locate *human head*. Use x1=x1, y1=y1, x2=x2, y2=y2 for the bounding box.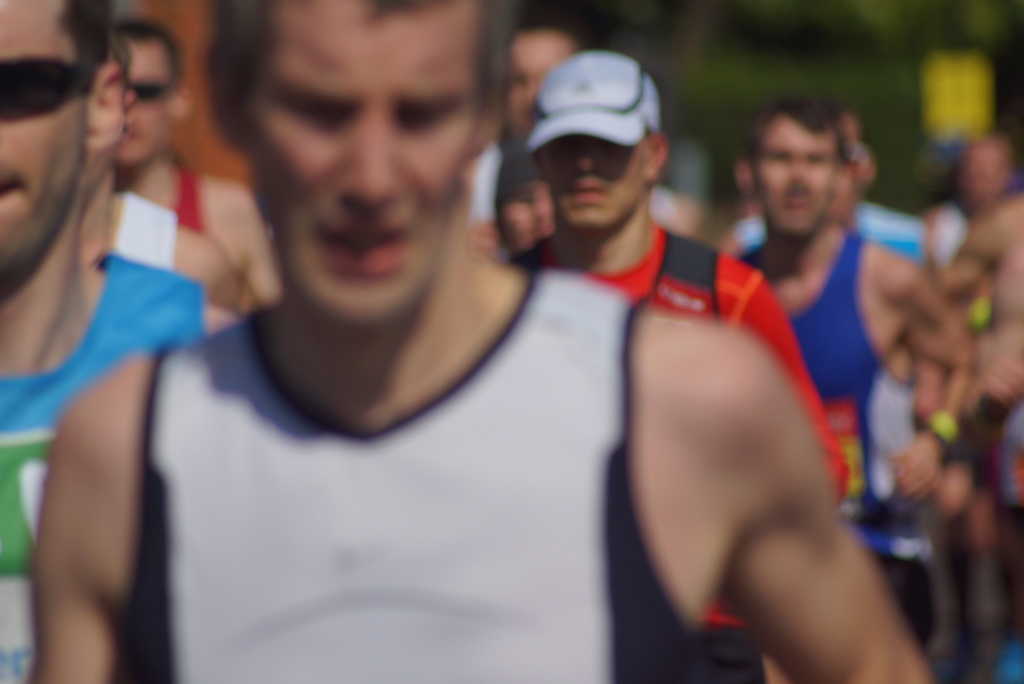
x1=505, y1=21, x2=588, y2=147.
